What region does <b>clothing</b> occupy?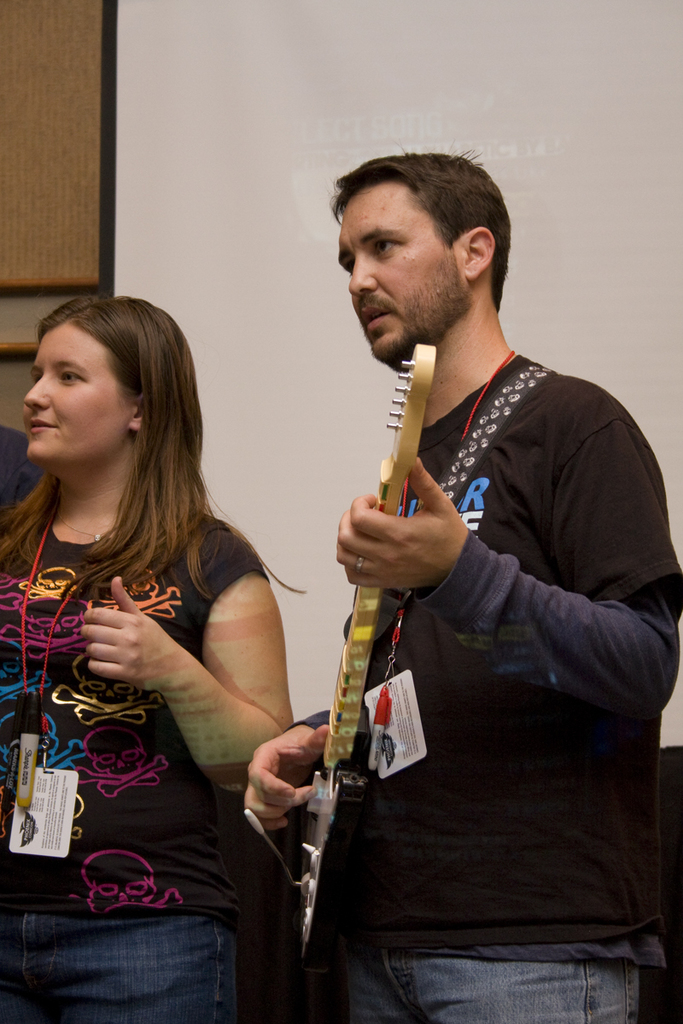
l=0, t=510, r=257, b=1023.
